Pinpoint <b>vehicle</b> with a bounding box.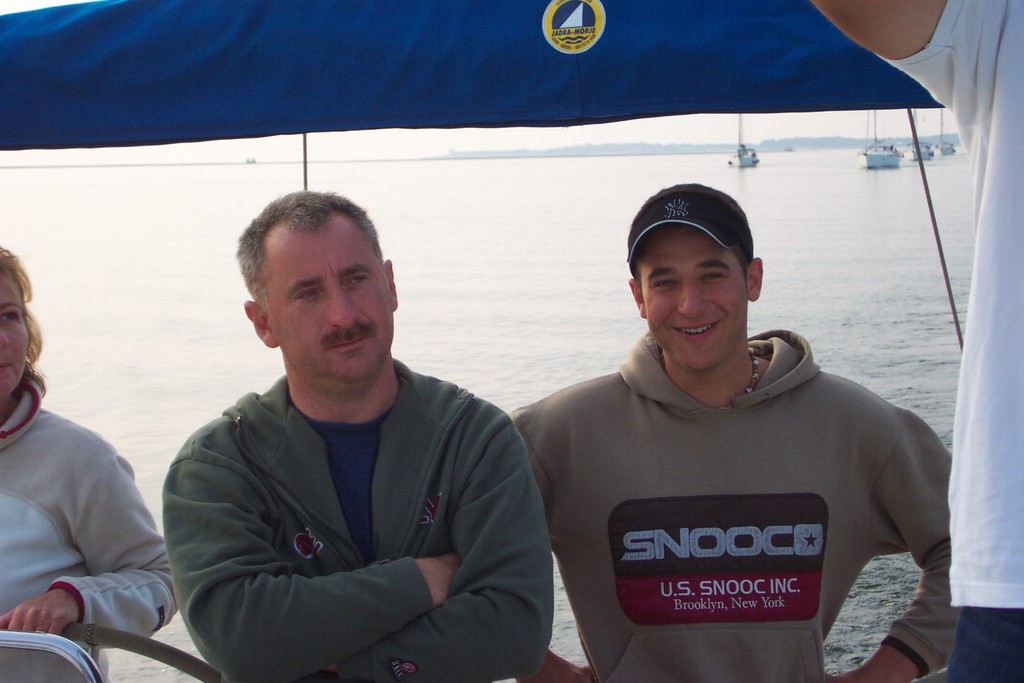
bbox=[911, 108, 936, 163].
